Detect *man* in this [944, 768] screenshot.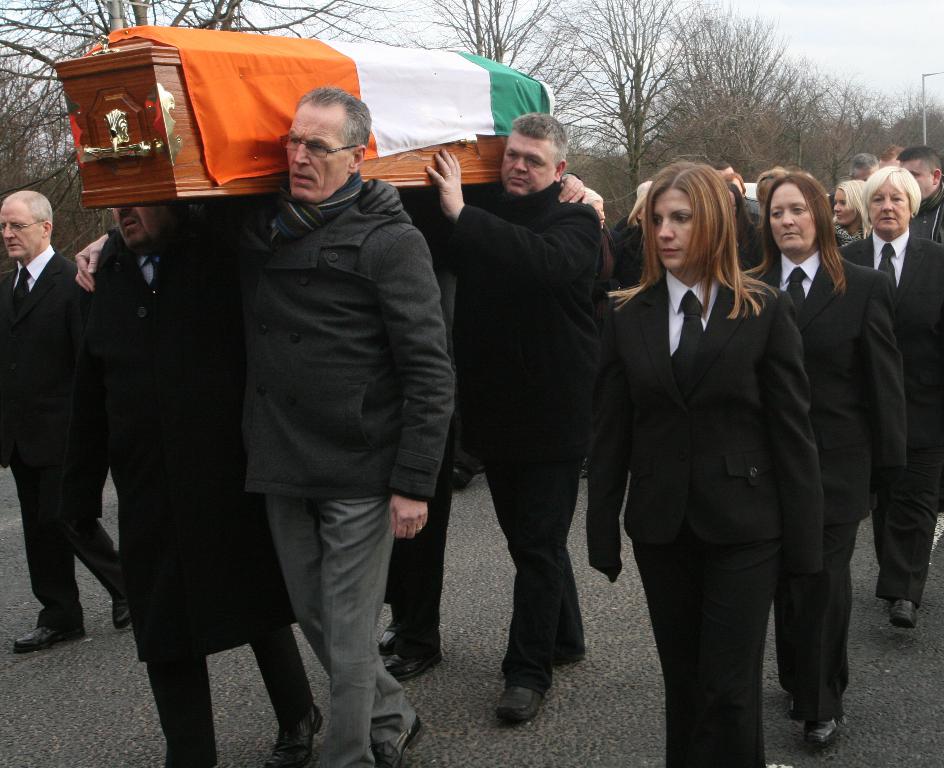
Detection: detection(432, 111, 604, 725).
